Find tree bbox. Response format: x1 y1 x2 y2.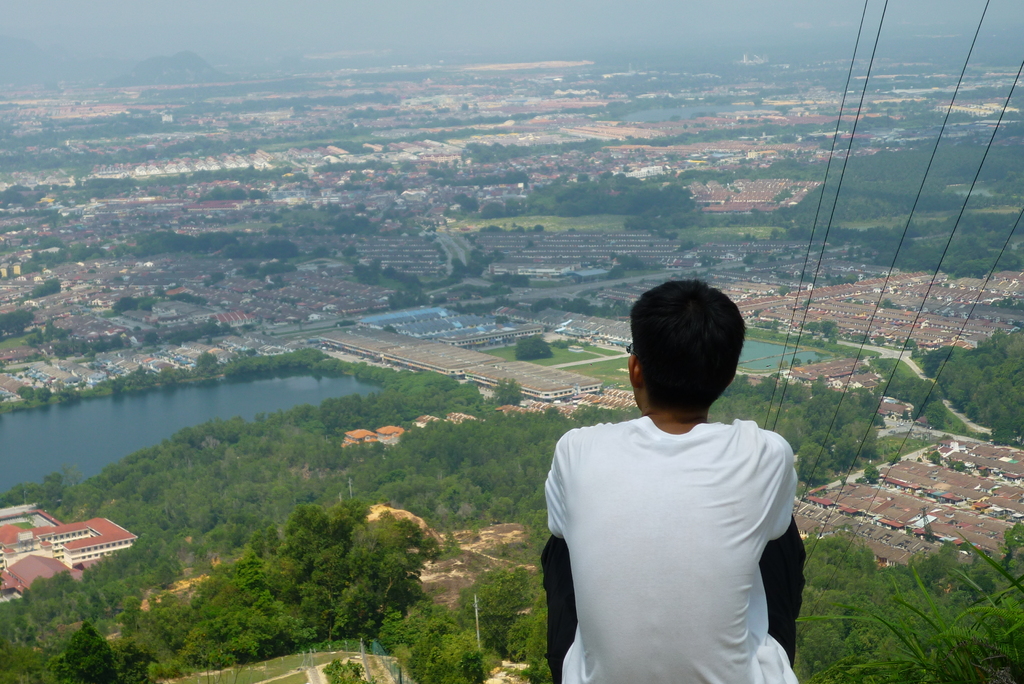
276 494 449 646.
